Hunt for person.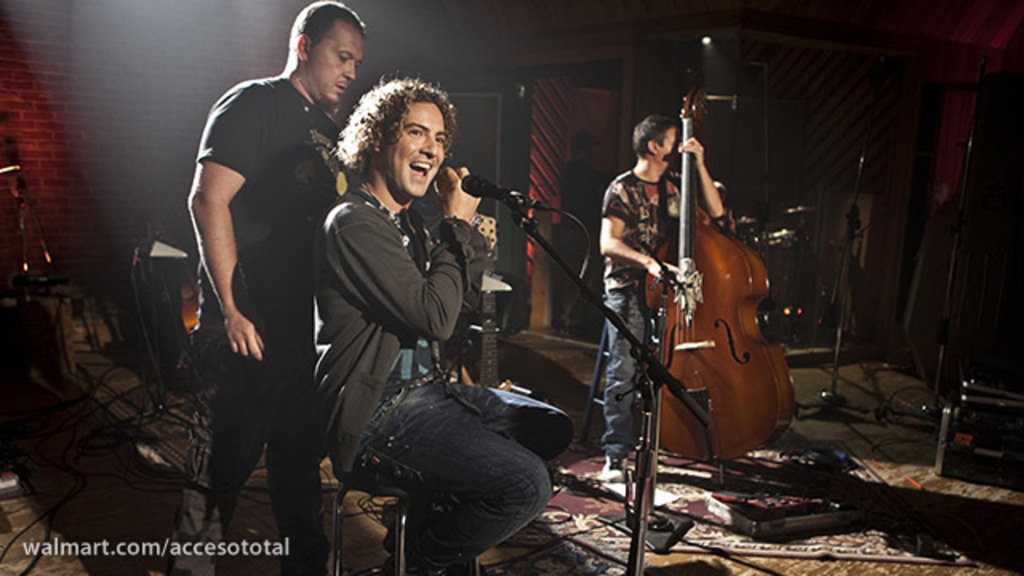
Hunted down at pyautogui.locateOnScreen(309, 78, 574, 574).
